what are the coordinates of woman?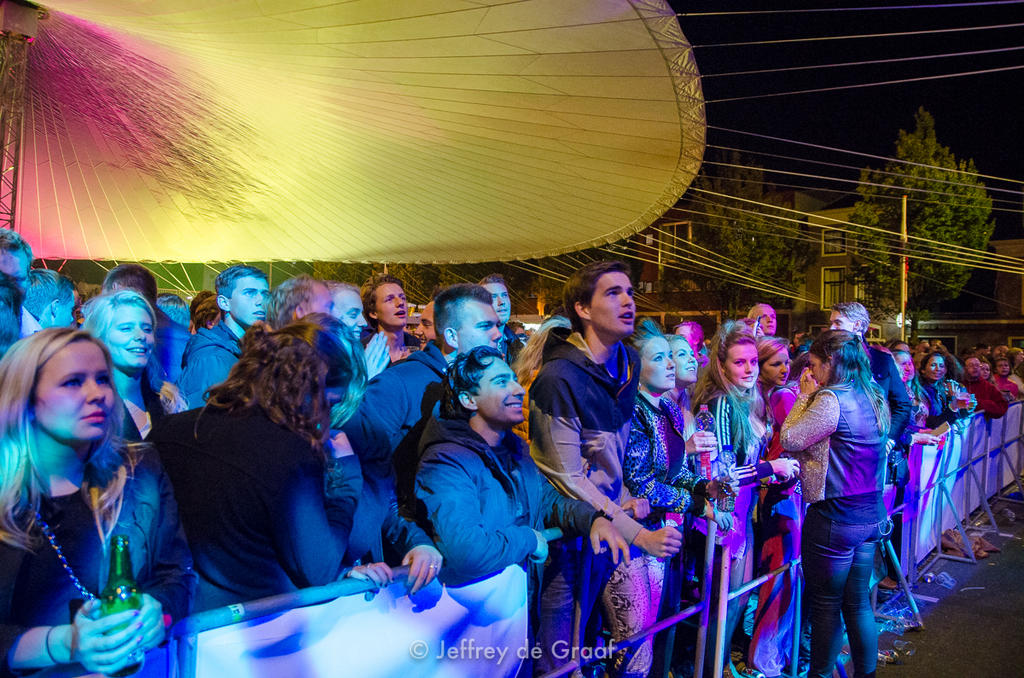
select_region(775, 322, 895, 677).
